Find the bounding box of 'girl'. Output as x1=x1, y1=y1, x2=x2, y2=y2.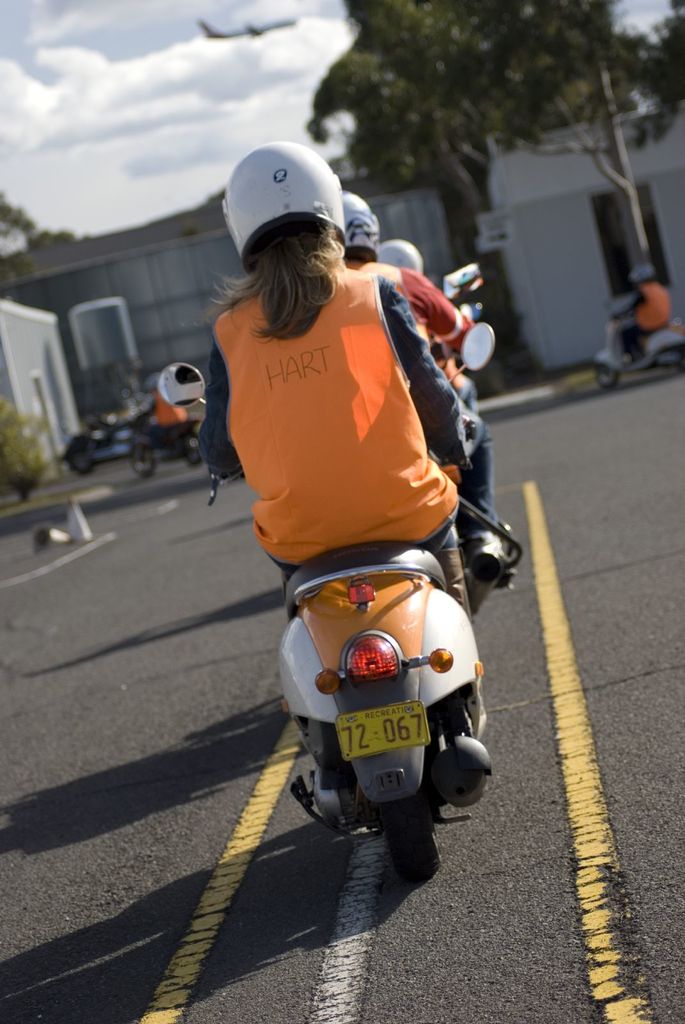
x1=191, y1=141, x2=483, y2=606.
